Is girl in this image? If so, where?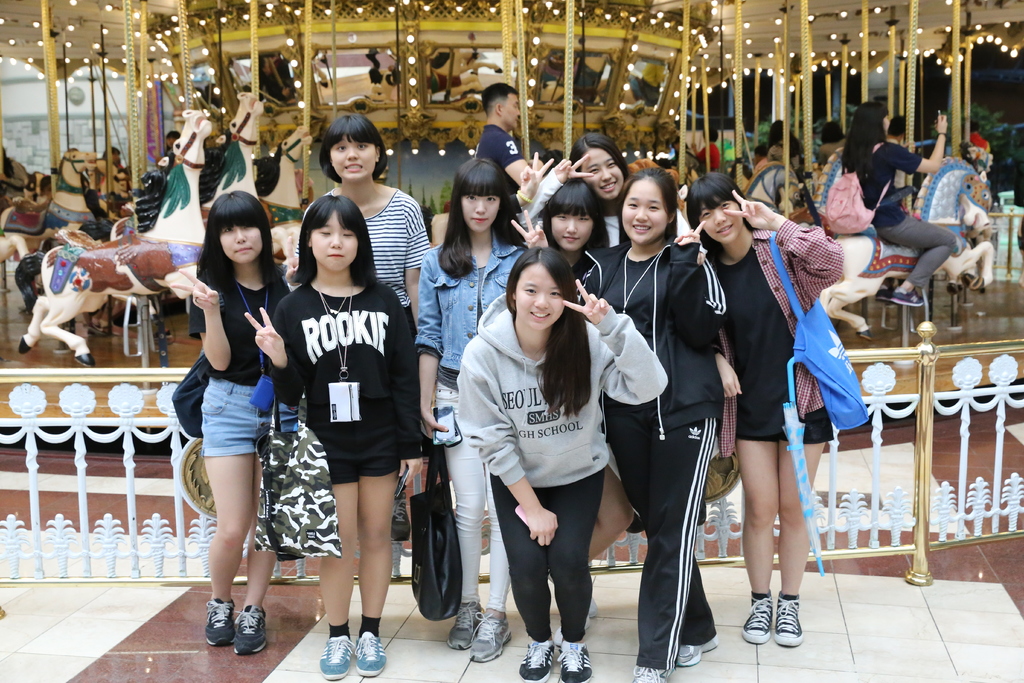
Yes, at {"x1": 241, "y1": 194, "x2": 417, "y2": 682}.
